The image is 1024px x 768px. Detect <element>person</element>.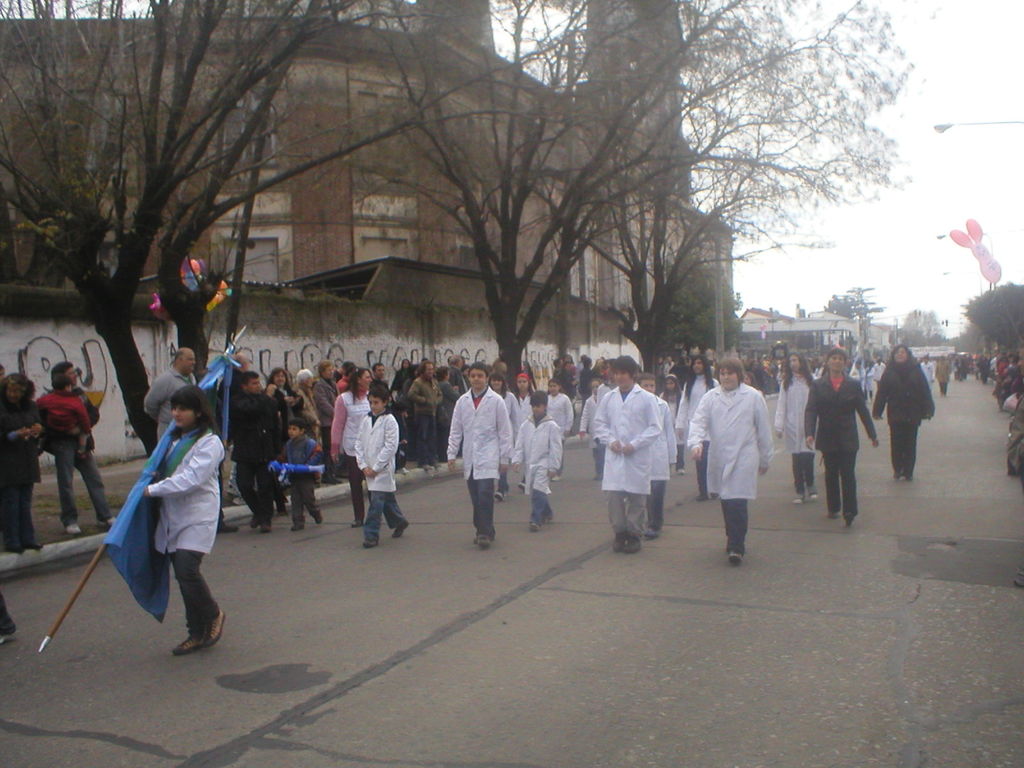
Detection: 143/349/197/443.
